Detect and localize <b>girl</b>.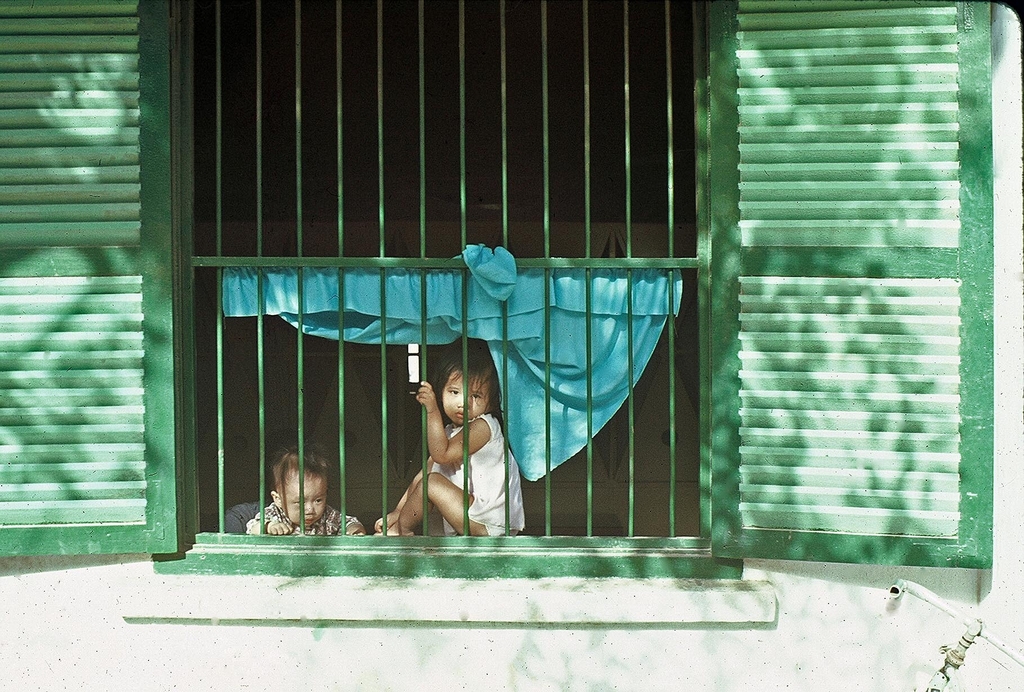
Localized at {"left": 374, "top": 349, "right": 525, "bottom": 535}.
